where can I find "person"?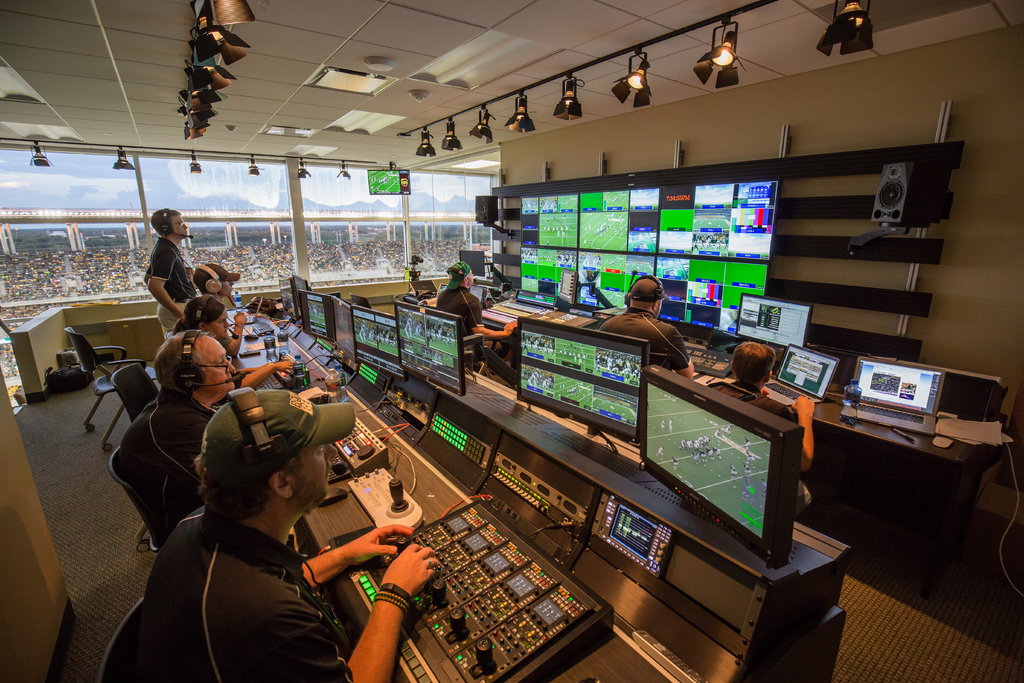
You can find it at (x1=701, y1=342, x2=815, y2=473).
